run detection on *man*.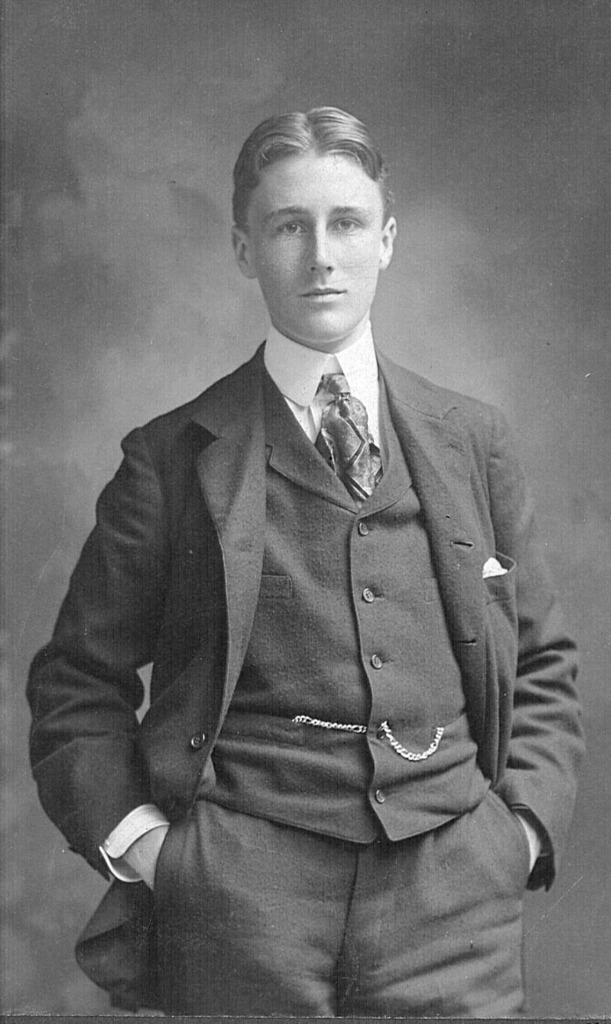
Result: 37 114 559 948.
